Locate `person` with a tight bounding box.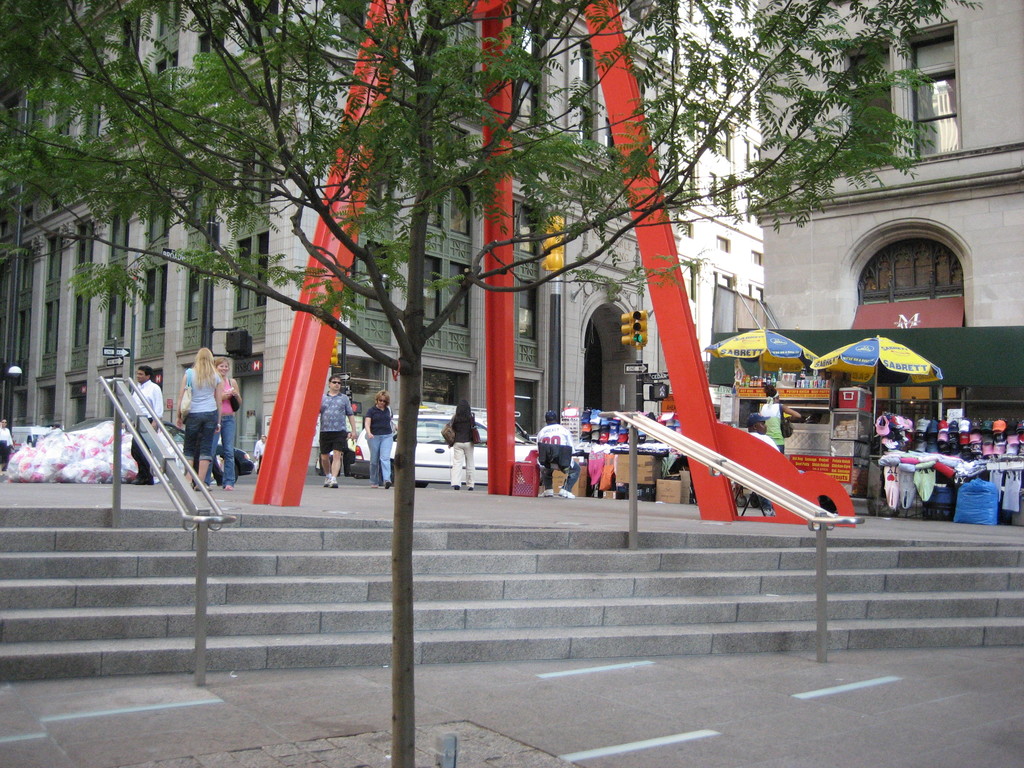
detection(764, 383, 798, 457).
